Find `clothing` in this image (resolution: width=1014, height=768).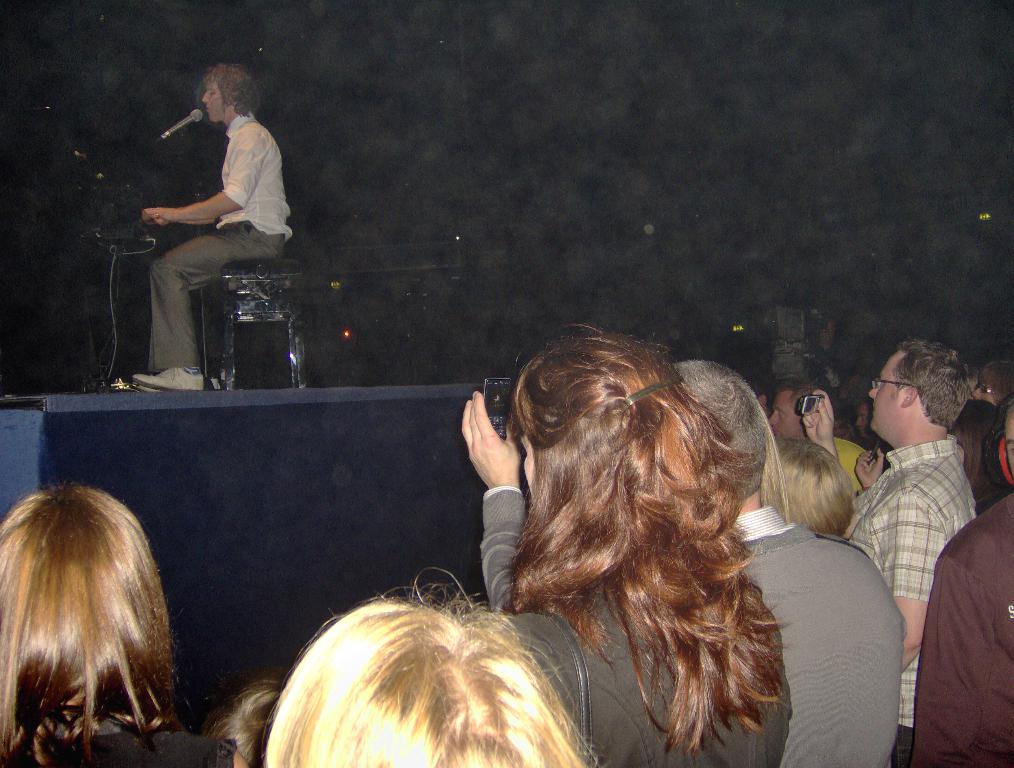
[145,109,296,373].
